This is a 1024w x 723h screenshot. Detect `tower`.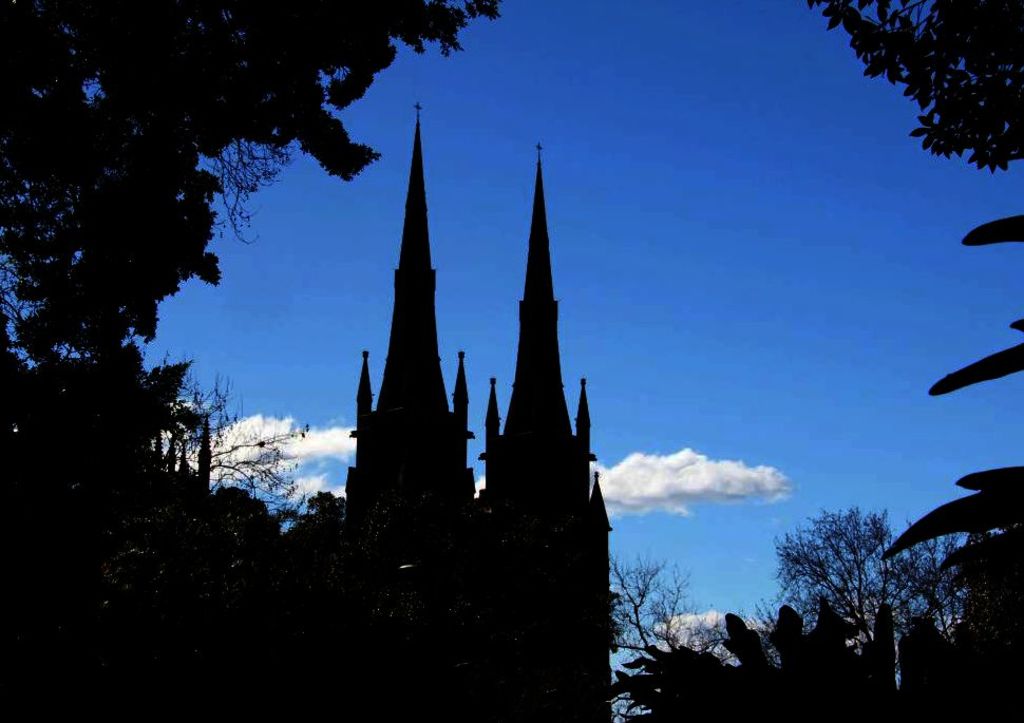
<bbox>482, 141, 625, 722</bbox>.
